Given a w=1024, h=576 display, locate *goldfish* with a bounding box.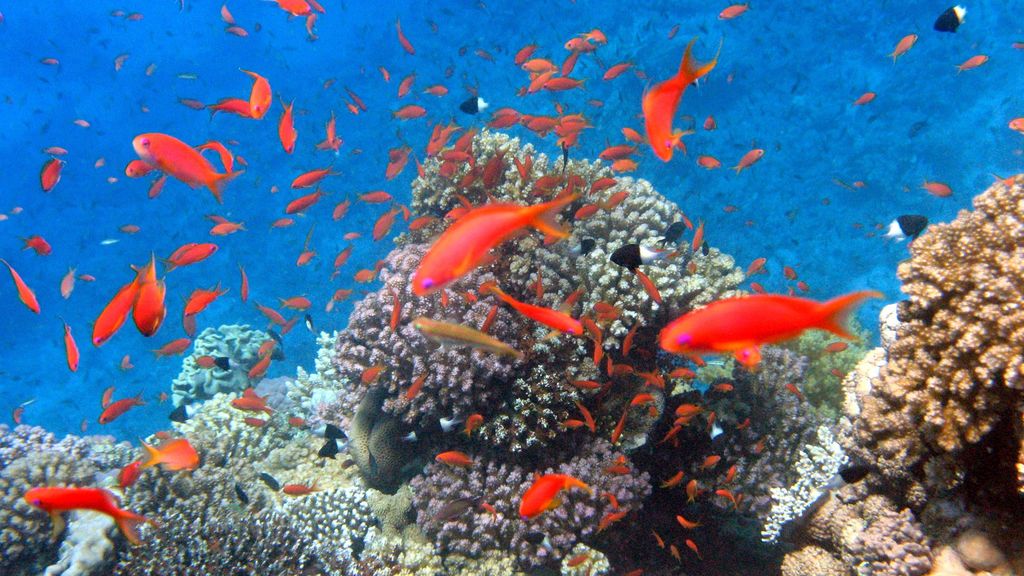
Located: locate(602, 463, 633, 475).
